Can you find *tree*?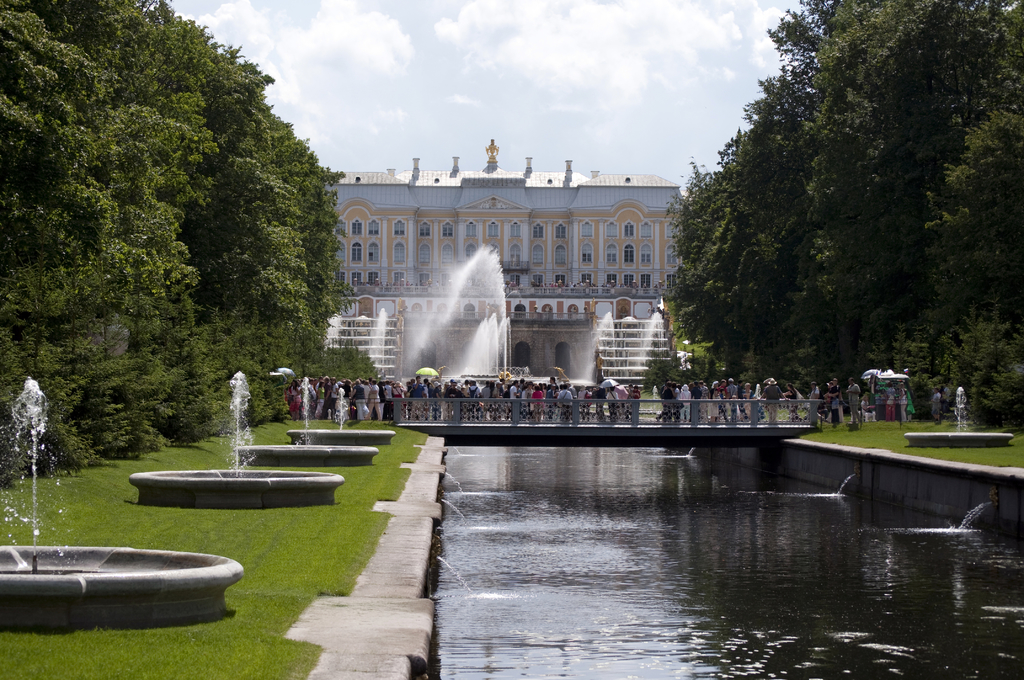
Yes, bounding box: pyautogui.locateOnScreen(922, 0, 1023, 418).
